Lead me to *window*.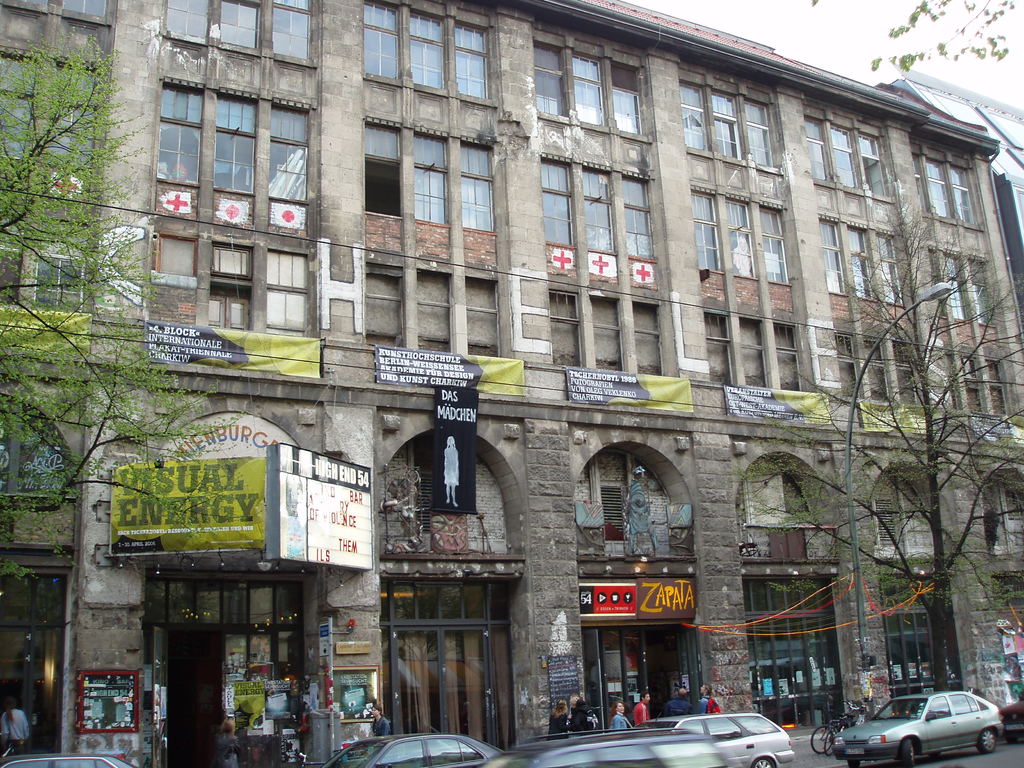
Lead to select_region(611, 65, 640, 134).
